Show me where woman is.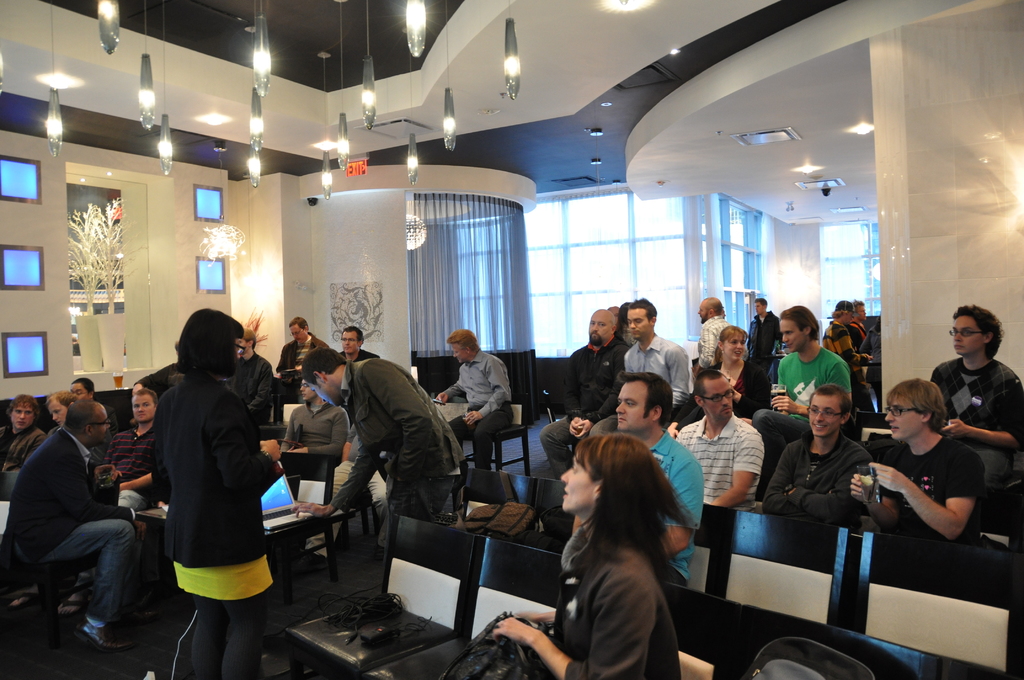
woman is at bbox=[156, 303, 286, 679].
